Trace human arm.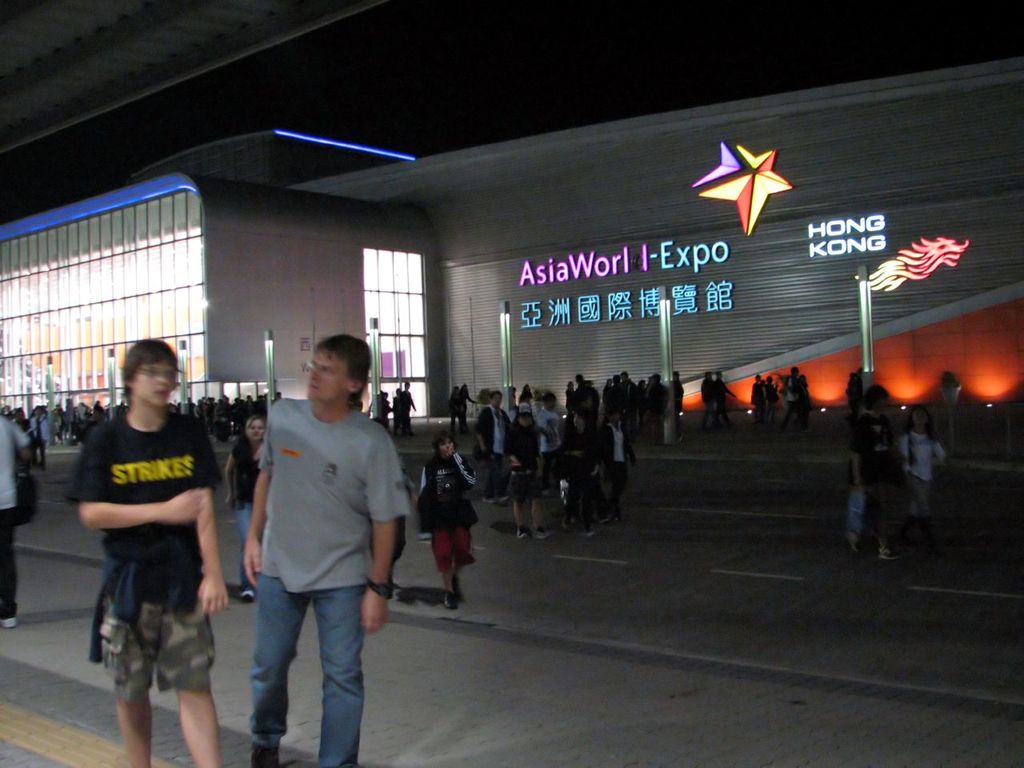
Traced to (240, 402, 274, 589).
